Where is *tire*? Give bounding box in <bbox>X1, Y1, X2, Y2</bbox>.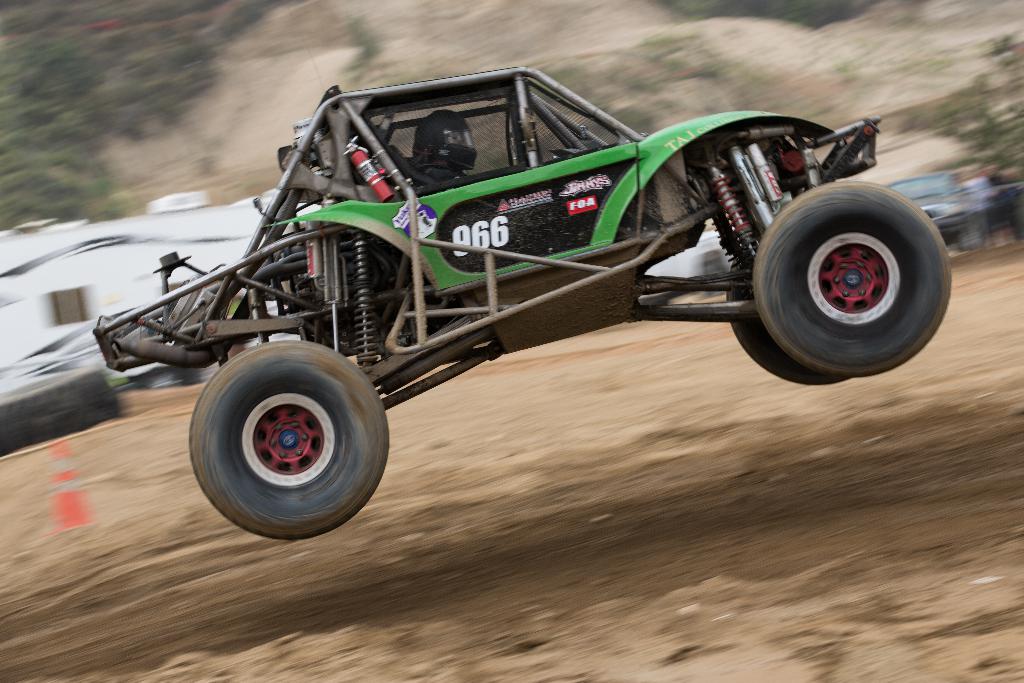
<bbox>183, 333, 378, 528</bbox>.
